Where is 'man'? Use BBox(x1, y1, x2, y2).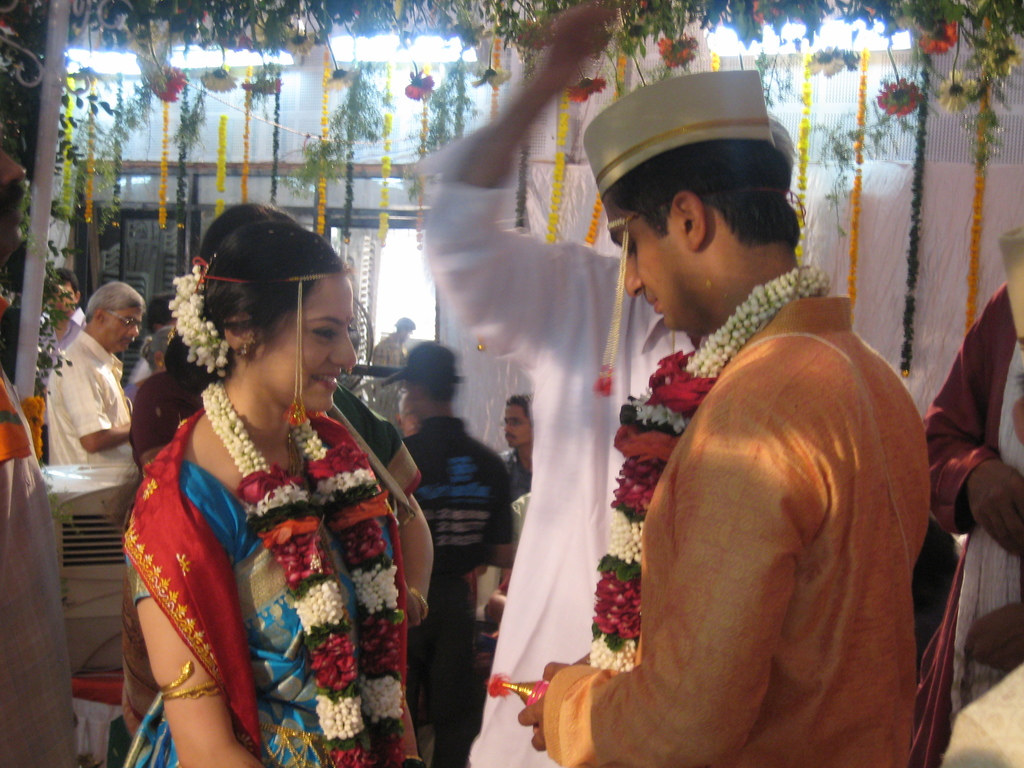
BBox(417, 0, 700, 767).
